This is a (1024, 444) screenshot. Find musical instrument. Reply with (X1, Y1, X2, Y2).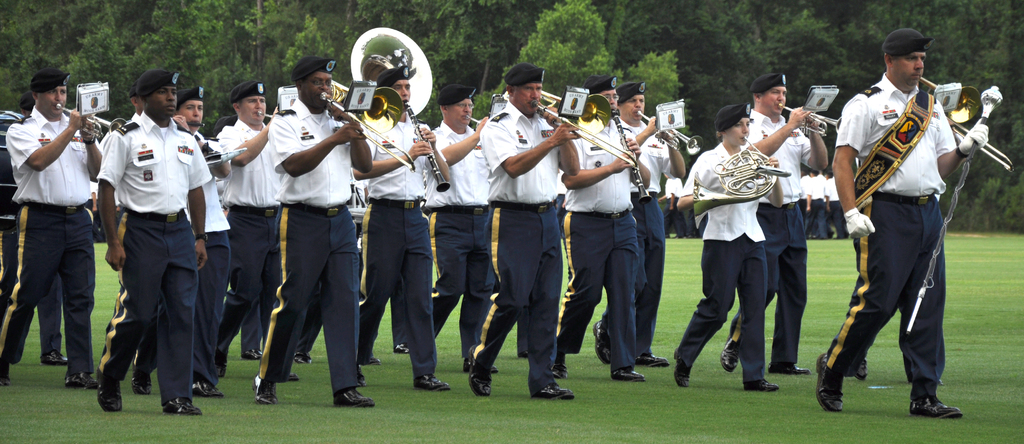
(492, 83, 650, 175).
